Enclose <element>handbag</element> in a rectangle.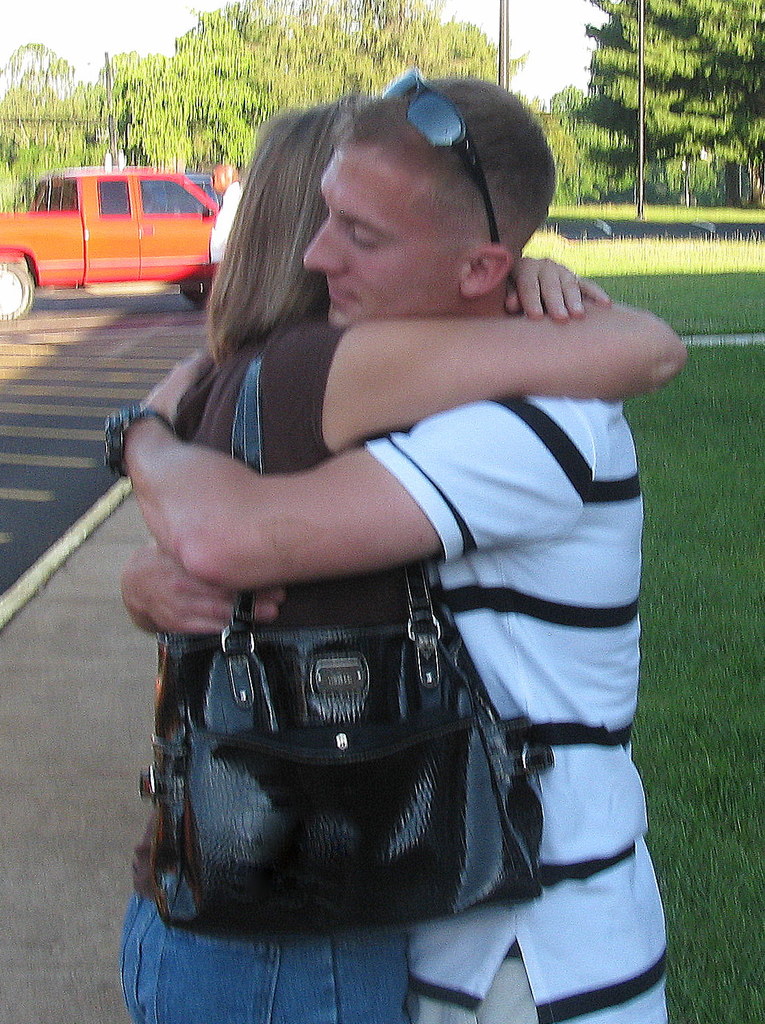
rect(145, 356, 559, 936).
